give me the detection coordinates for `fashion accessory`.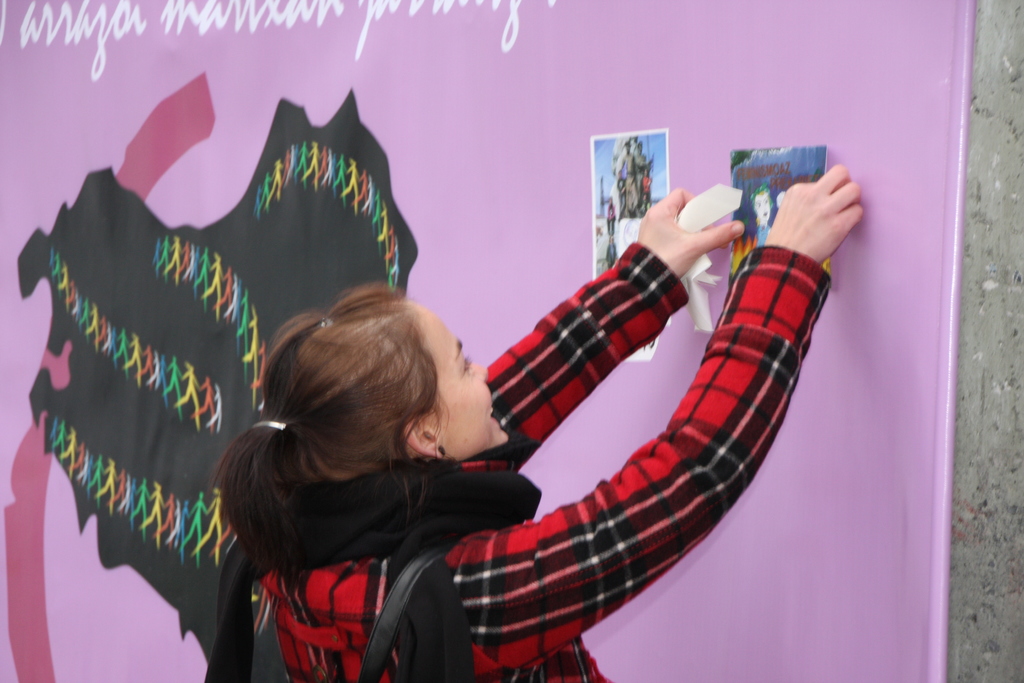
select_region(351, 527, 458, 682).
